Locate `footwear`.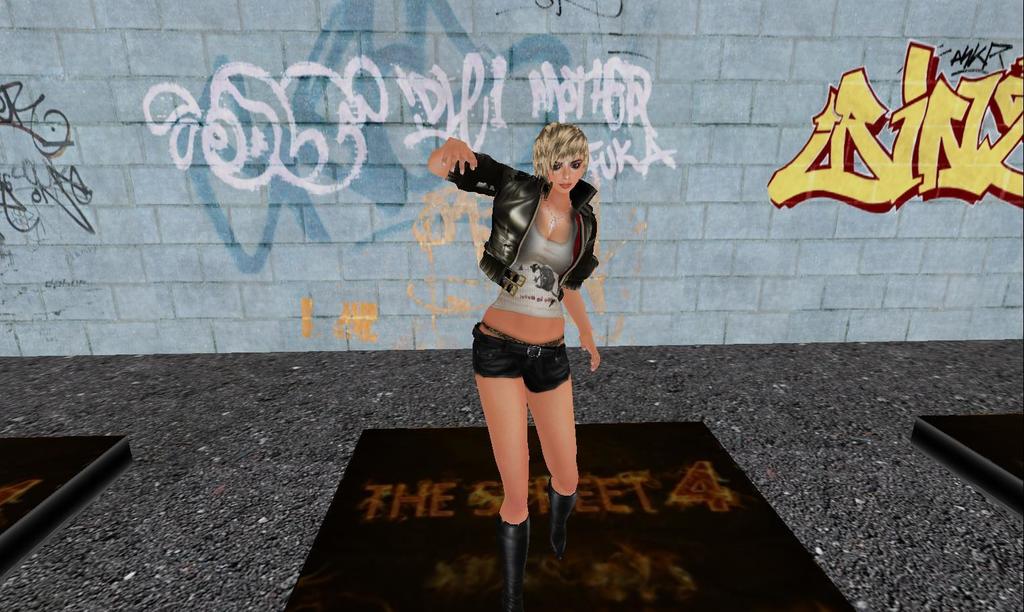
Bounding box: box(546, 479, 582, 562).
